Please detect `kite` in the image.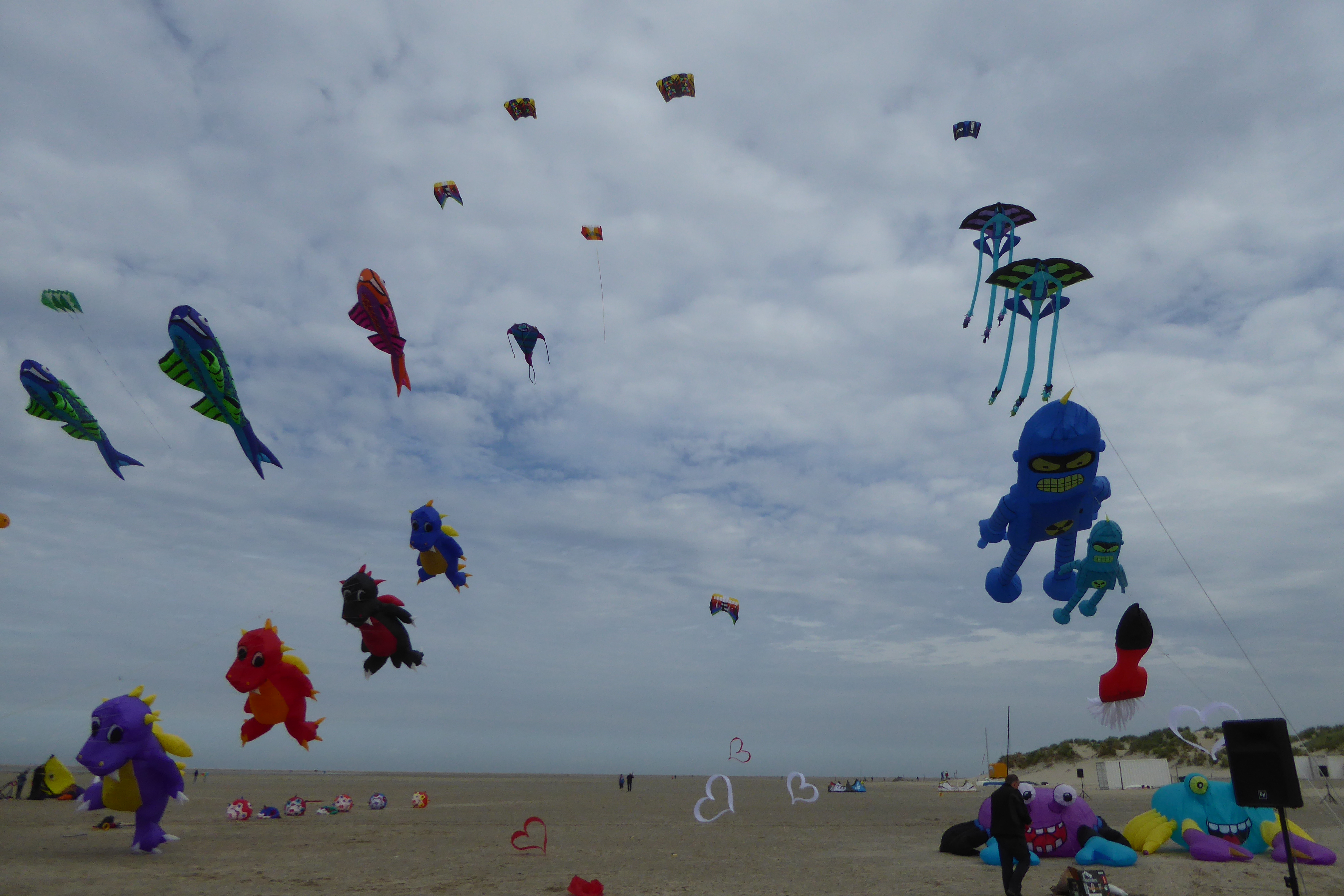
(118,49,128,59).
